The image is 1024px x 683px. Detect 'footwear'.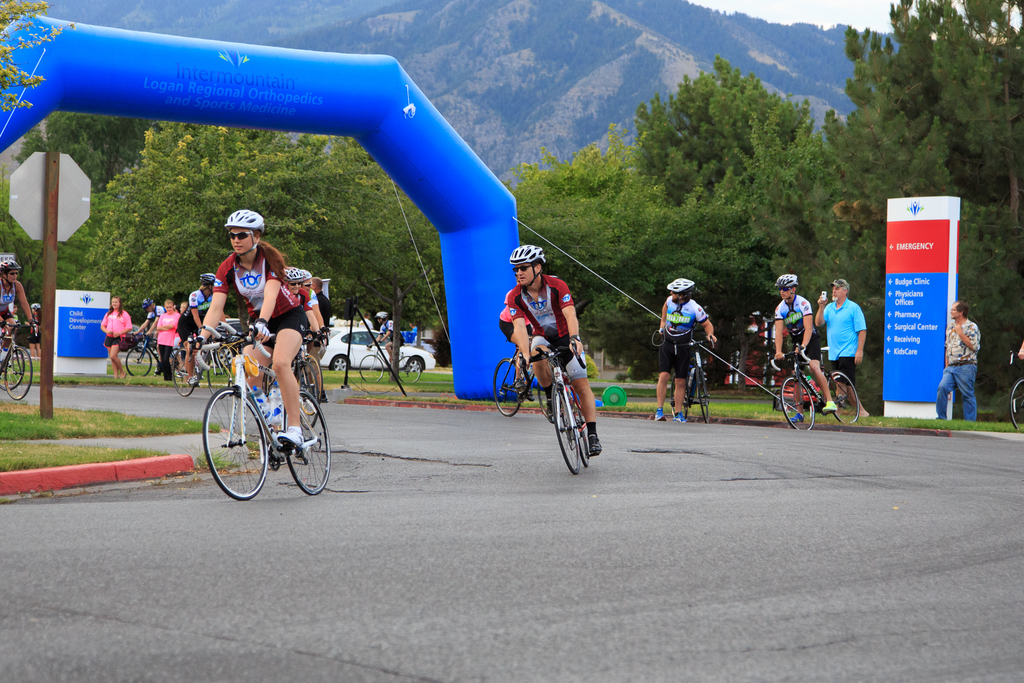
Detection: (left=655, top=409, right=662, bottom=423).
